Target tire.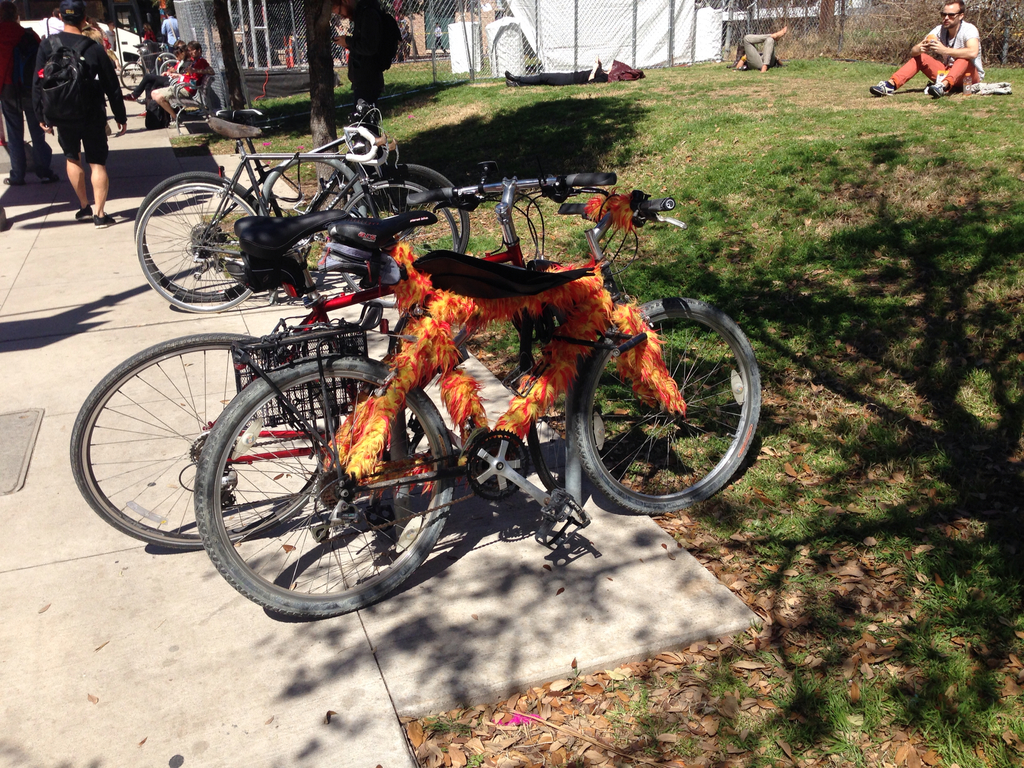
Target region: bbox=[70, 332, 339, 548].
